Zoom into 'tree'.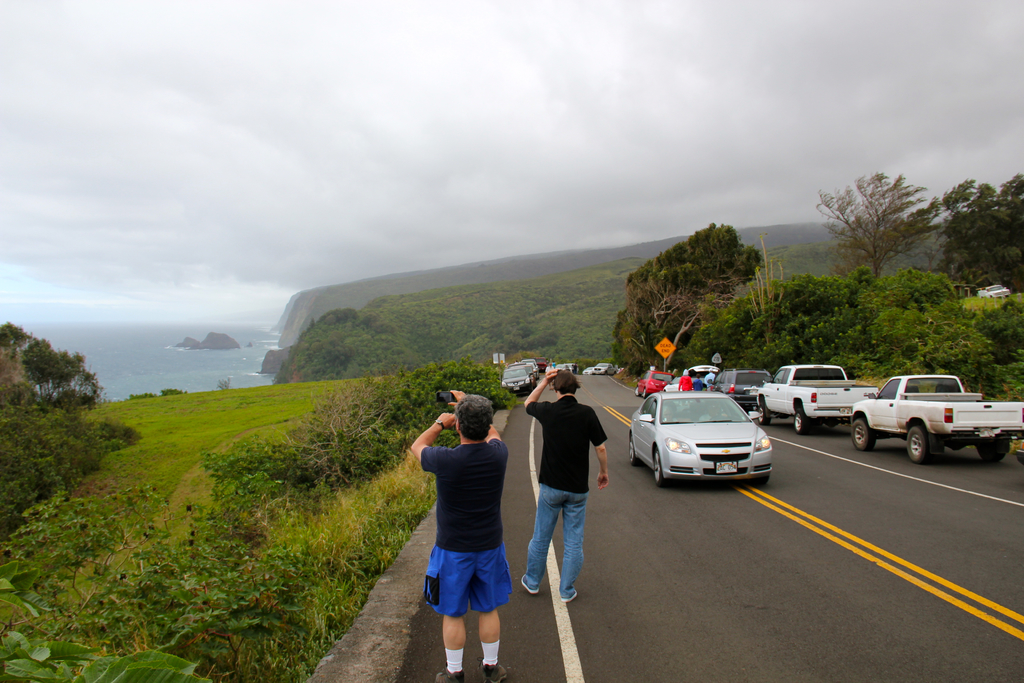
Zoom target: 810,172,947,281.
